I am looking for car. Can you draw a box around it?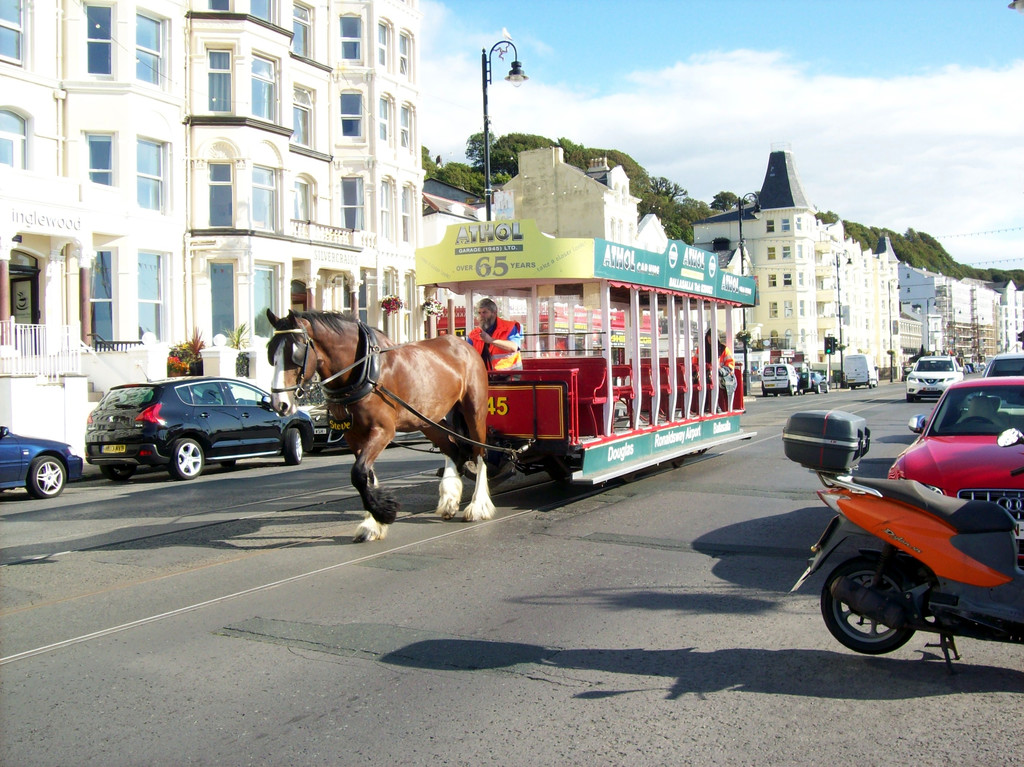
Sure, the bounding box is box=[801, 369, 823, 392].
